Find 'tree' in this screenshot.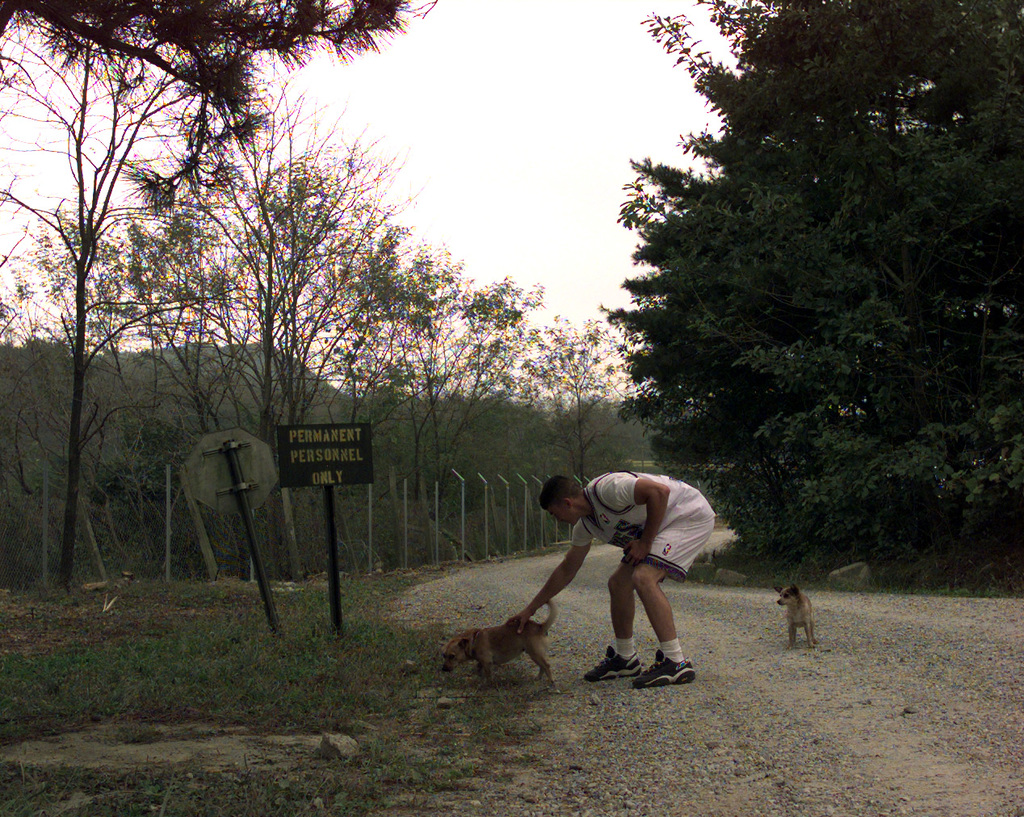
The bounding box for 'tree' is 400, 278, 561, 500.
